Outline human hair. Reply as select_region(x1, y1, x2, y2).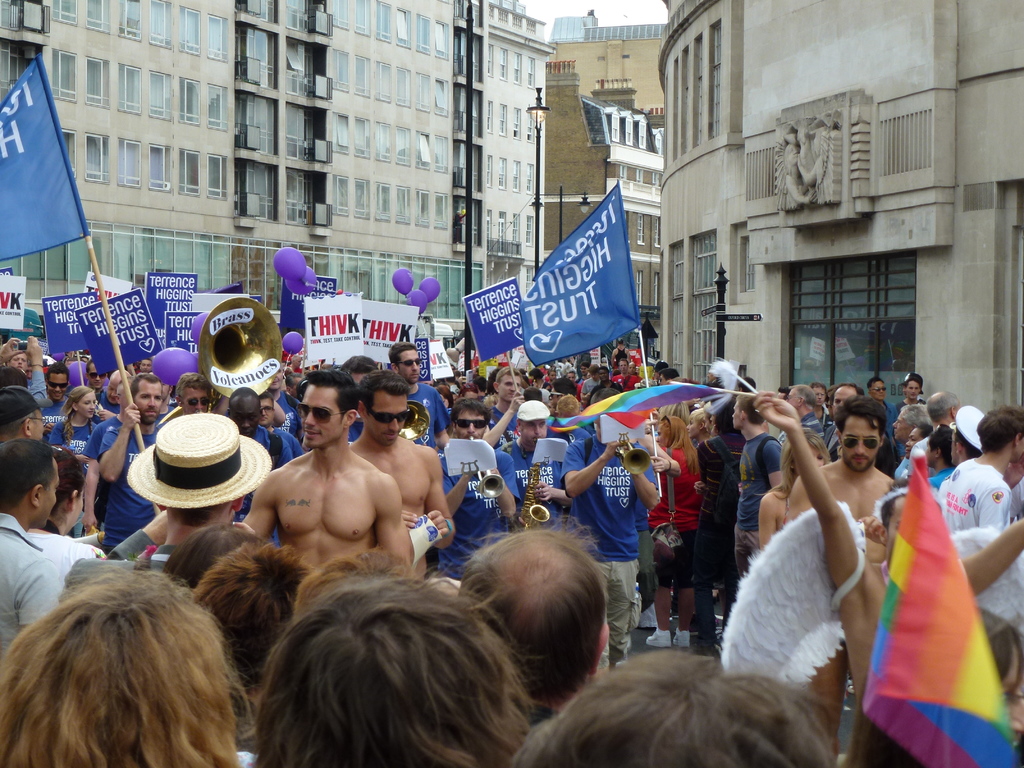
select_region(227, 386, 260, 412).
